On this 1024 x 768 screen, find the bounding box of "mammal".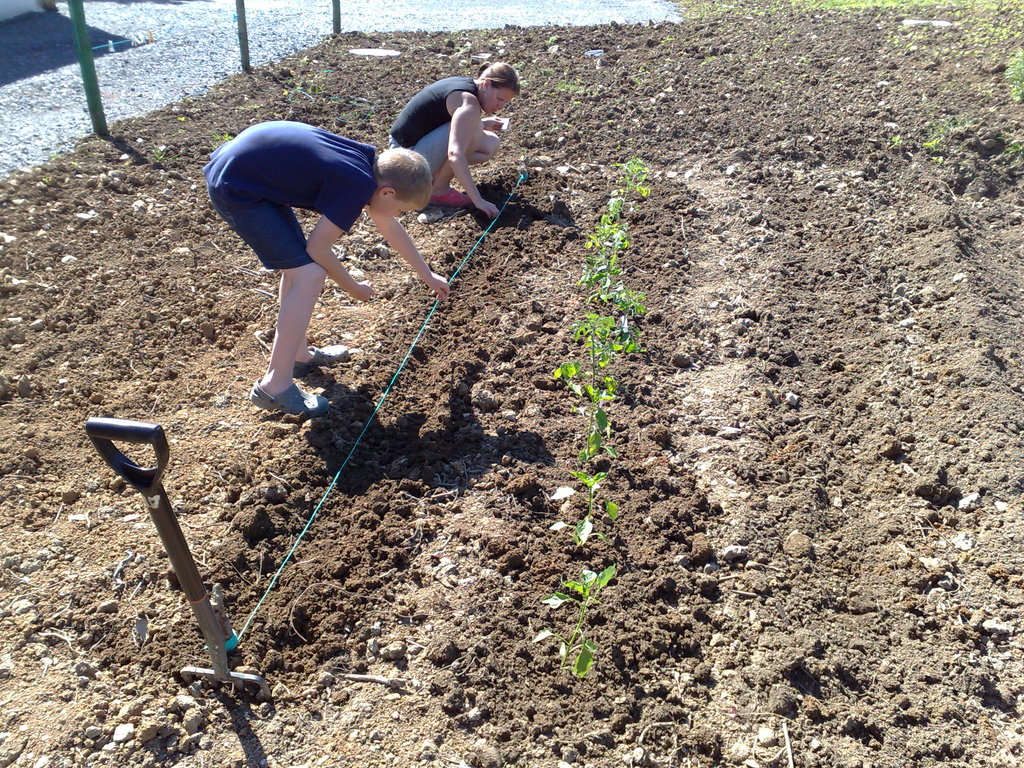
Bounding box: [383,59,524,218].
